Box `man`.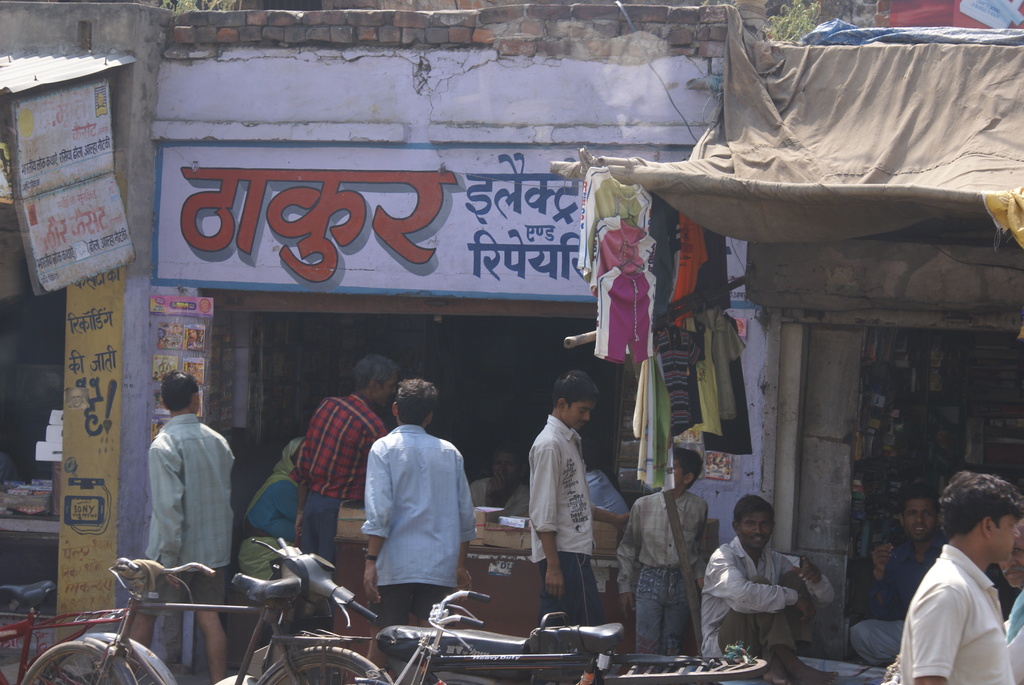
300/363/408/610.
